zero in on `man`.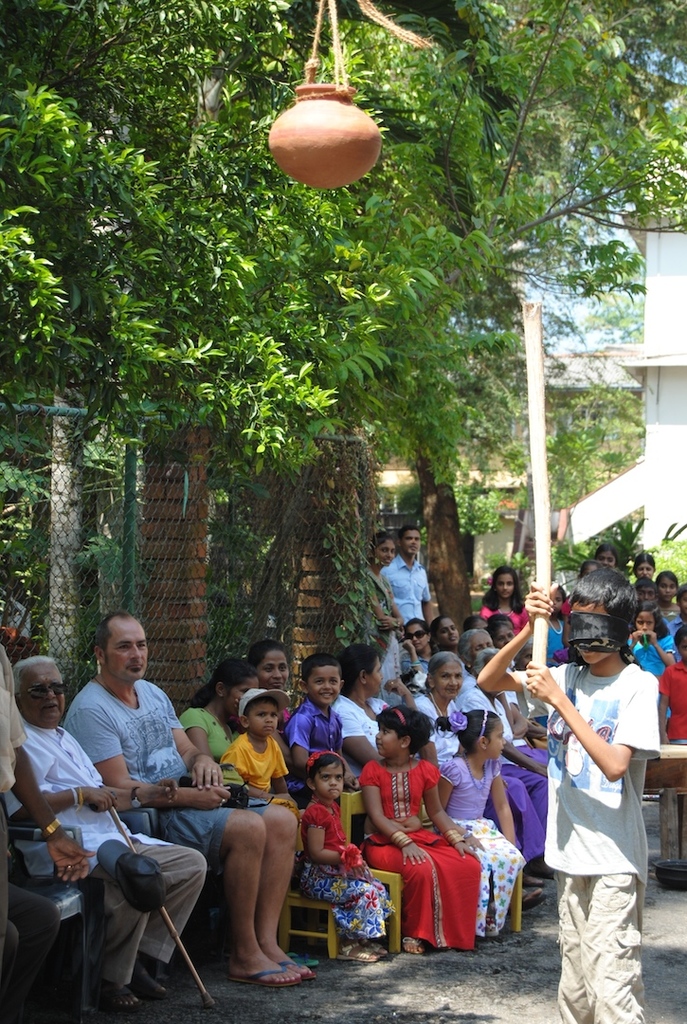
Zeroed in: x1=61 y1=608 x2=318 y2=988.
